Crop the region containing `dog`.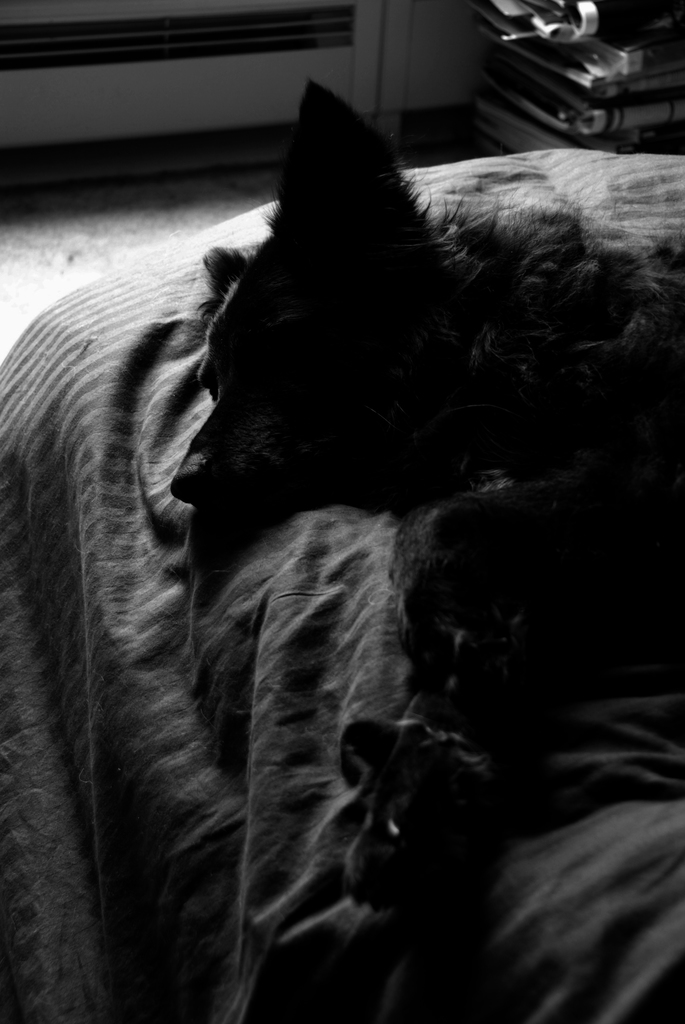
Crop region: (x1=166, y1=78, x2=684, y2=928).
